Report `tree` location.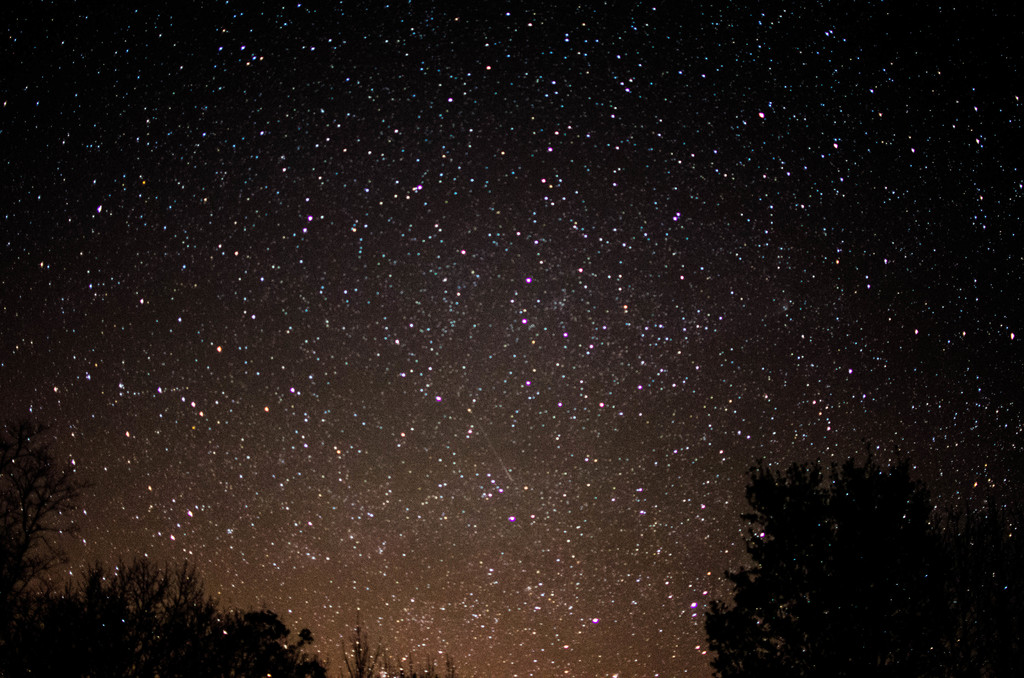
Report: rect(686, 430, 972, 654).
